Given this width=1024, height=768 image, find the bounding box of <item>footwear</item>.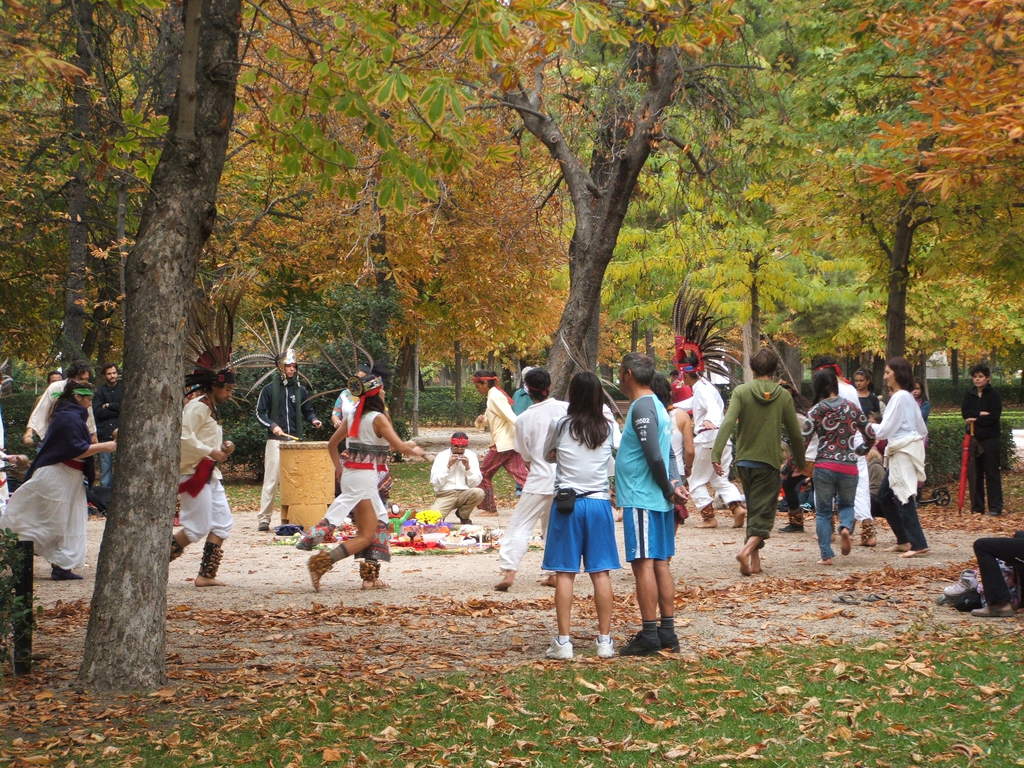
rect(595, 637, 620, 660).
